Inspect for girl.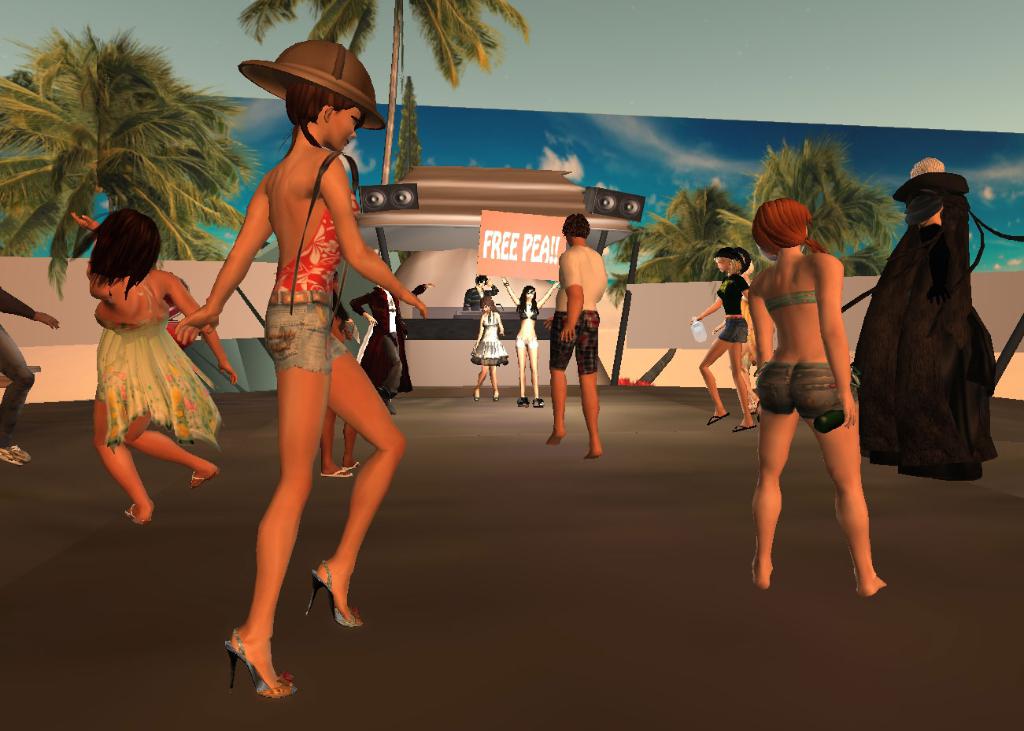
Inspection: box=[61, 205, 237, 552].
